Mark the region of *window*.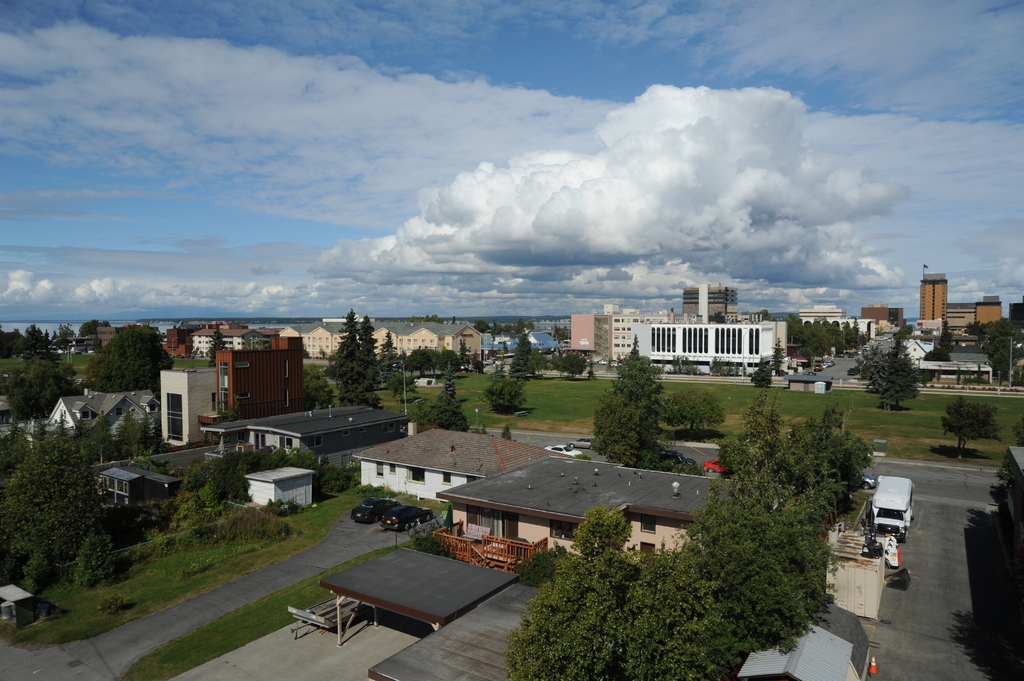
Region: (x1=79, y1=412, x2=92, y2=423).
